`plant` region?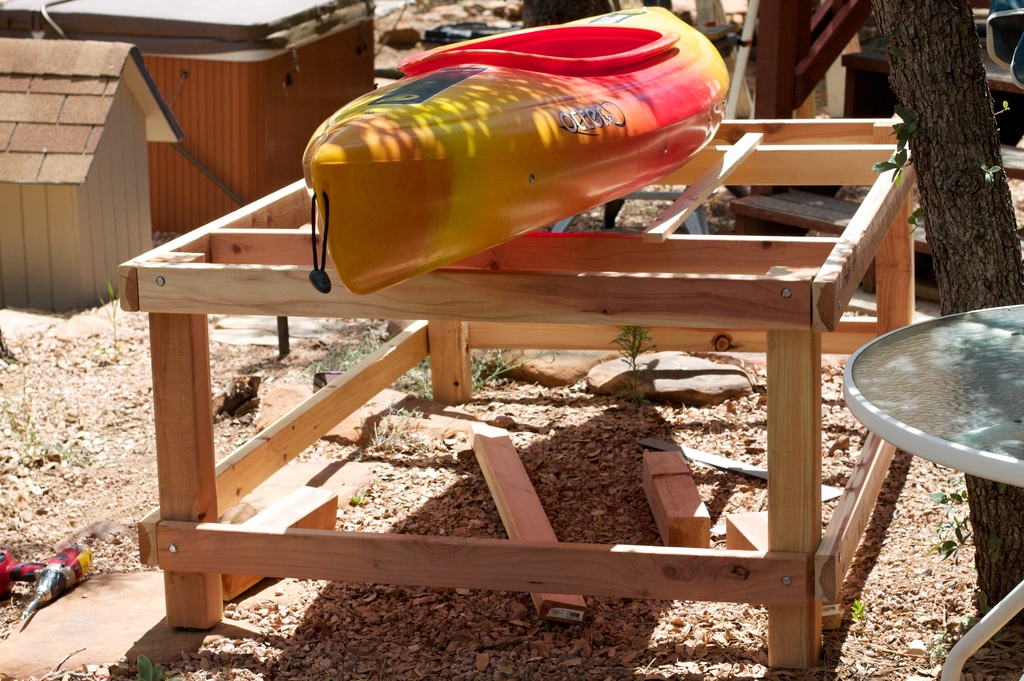
l=8, t=412, r=79, b=483
